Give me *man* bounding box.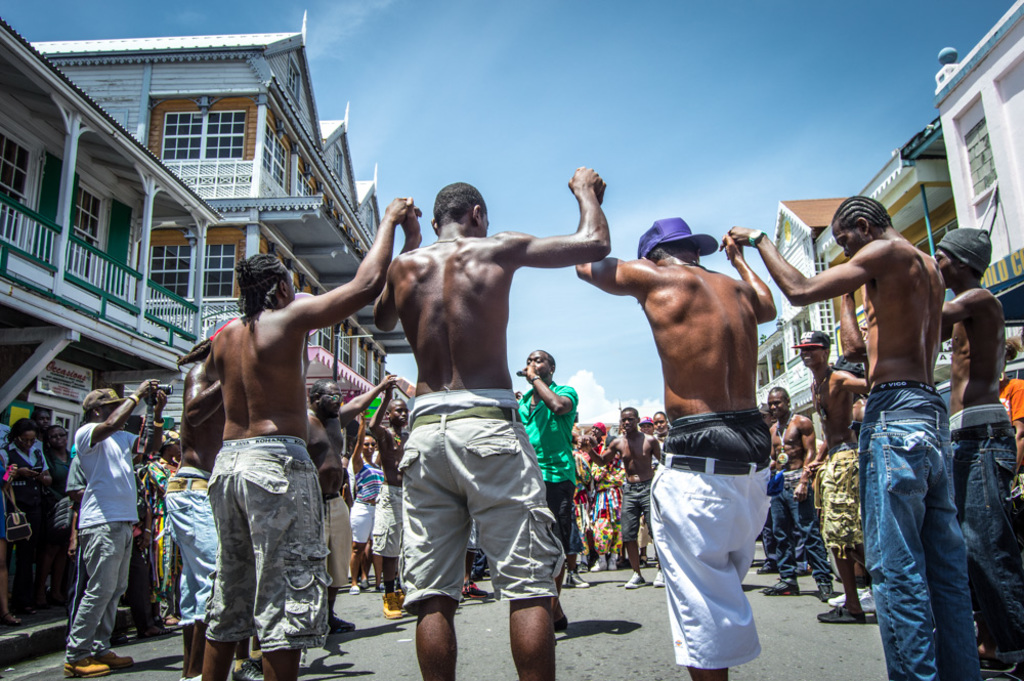
x1=759 y1=384 x2=837 y2=602.
